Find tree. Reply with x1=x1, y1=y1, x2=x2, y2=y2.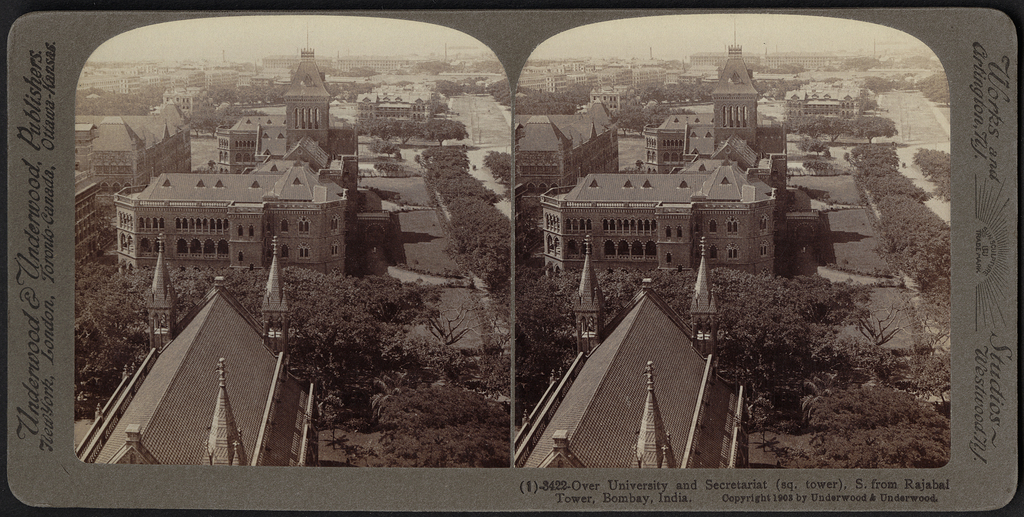
x1=359, y1=374, x2=502, y2=452.
